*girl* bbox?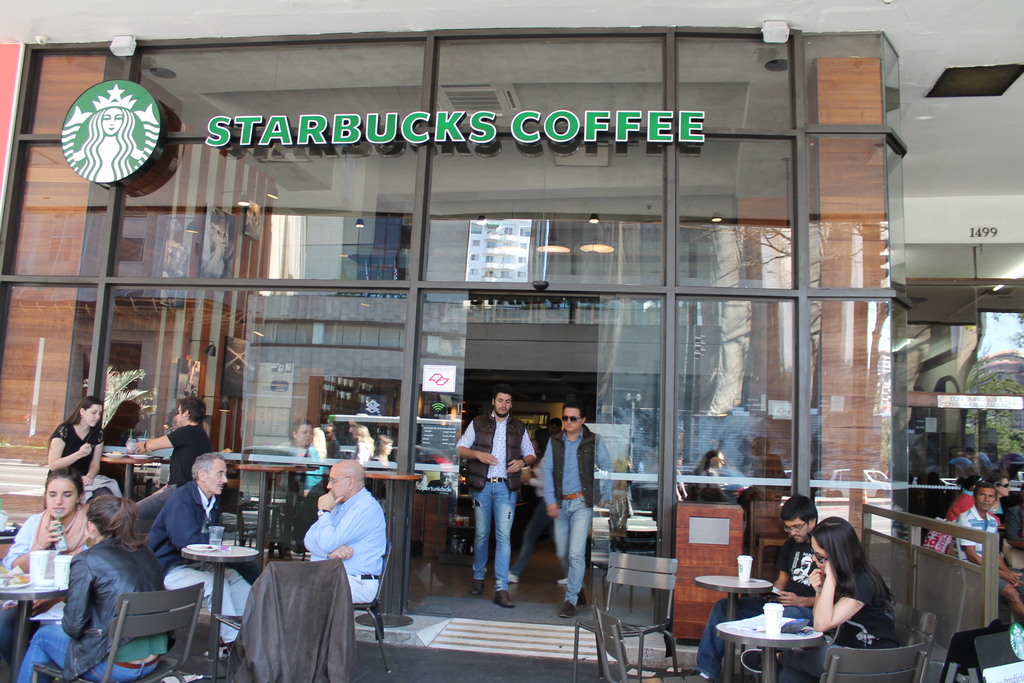
box(943, 479, 979, 520)
